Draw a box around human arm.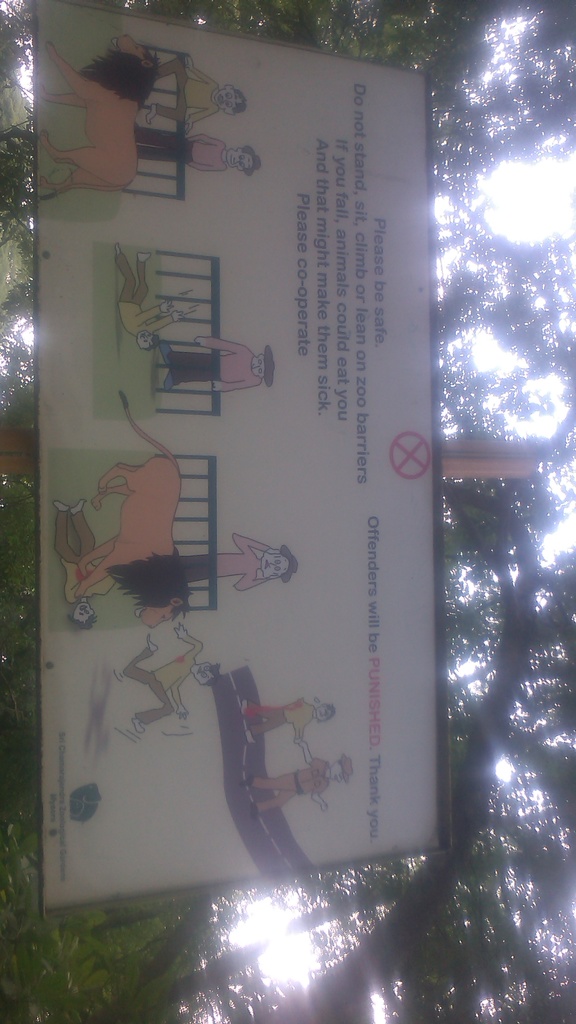
[197,339,246,355].
